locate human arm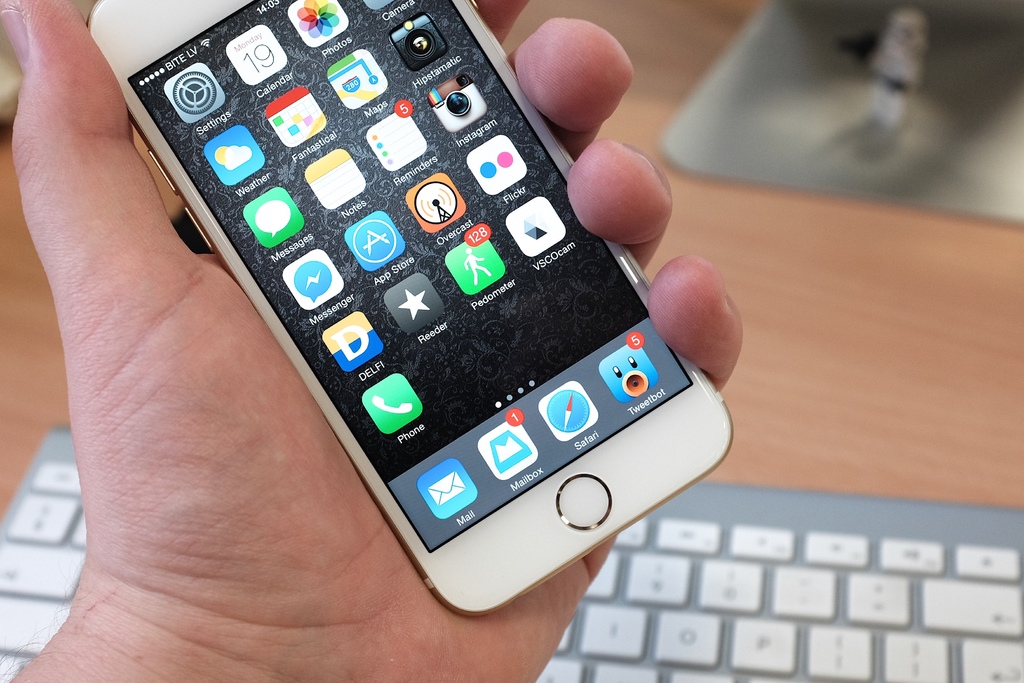
box(0, 0, 746, 682)
